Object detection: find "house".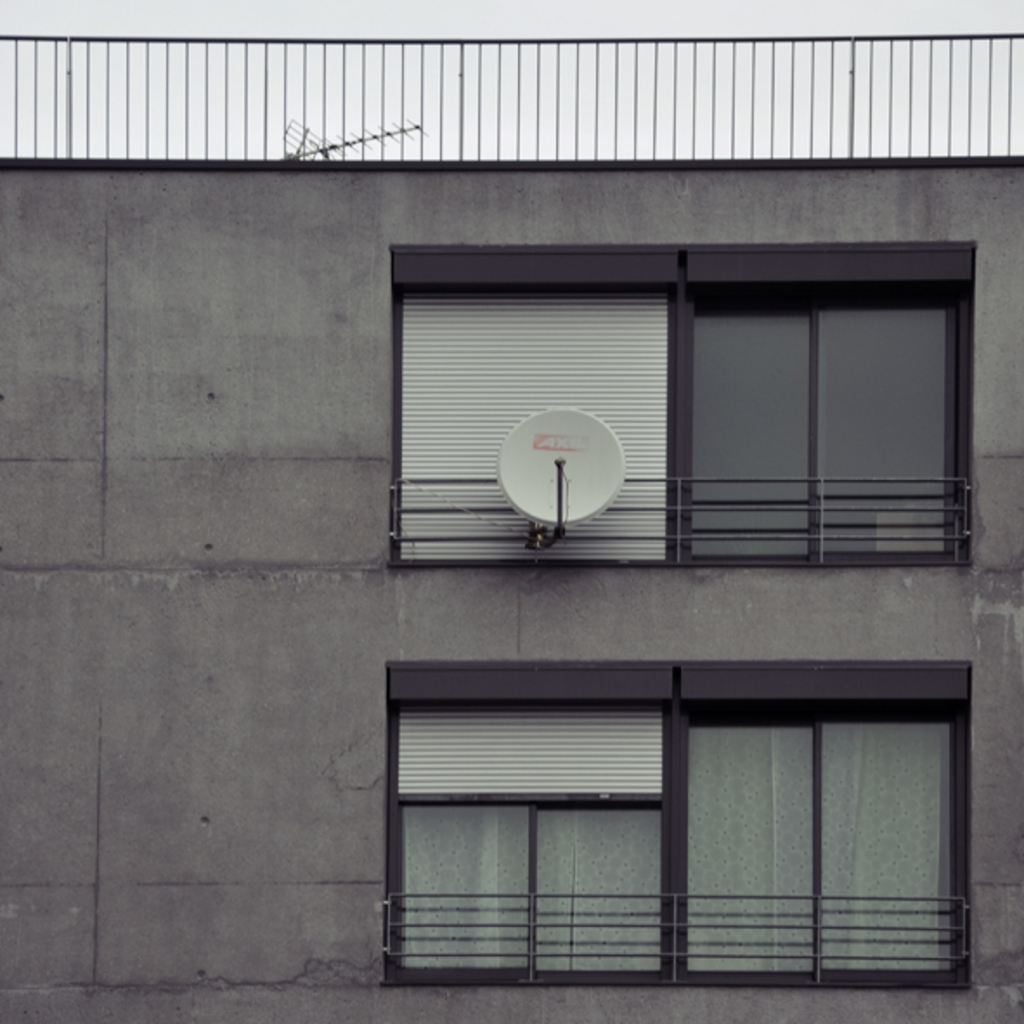
bbox(0, 28, 1022, 1022).
